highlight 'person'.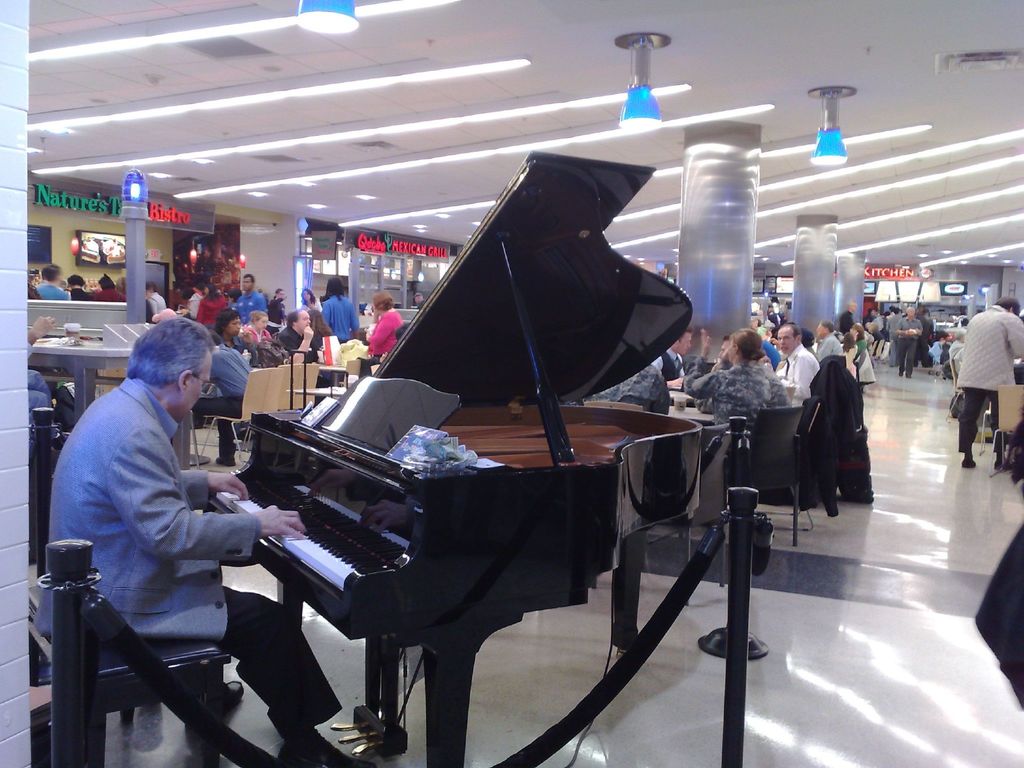
Highlighted region: {"left": 35, "top": 316, "right": 352, "bottom": 767}.
